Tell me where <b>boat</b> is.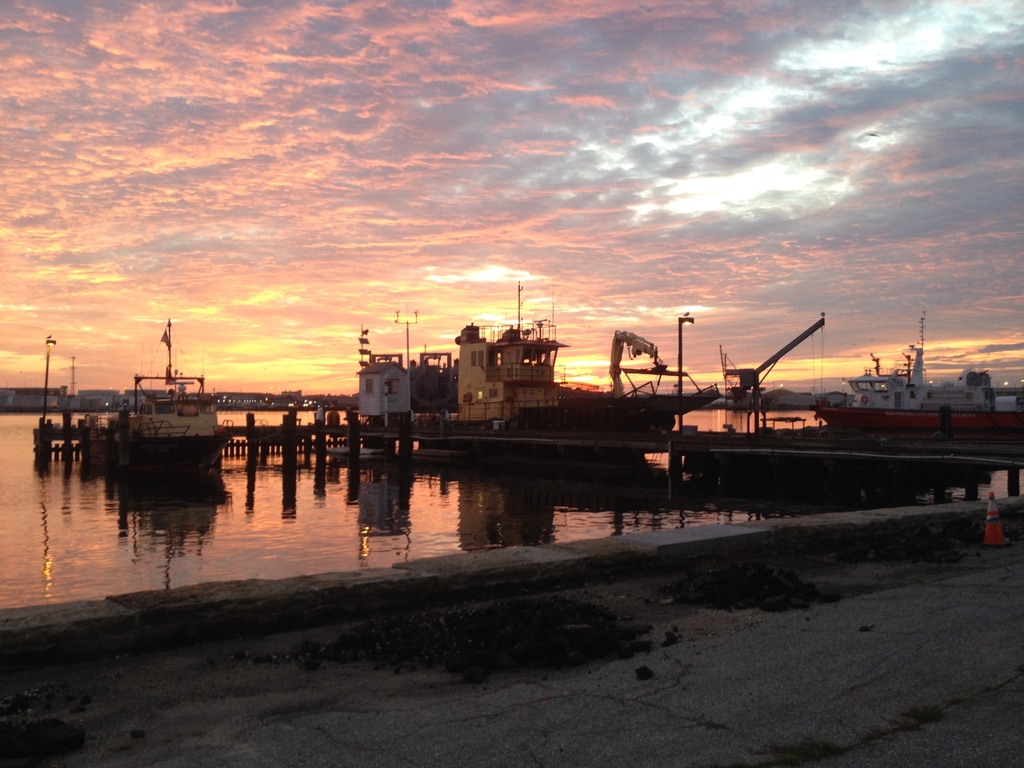
<b>boat</b> is at detection(816, 314, 1021, 438).
